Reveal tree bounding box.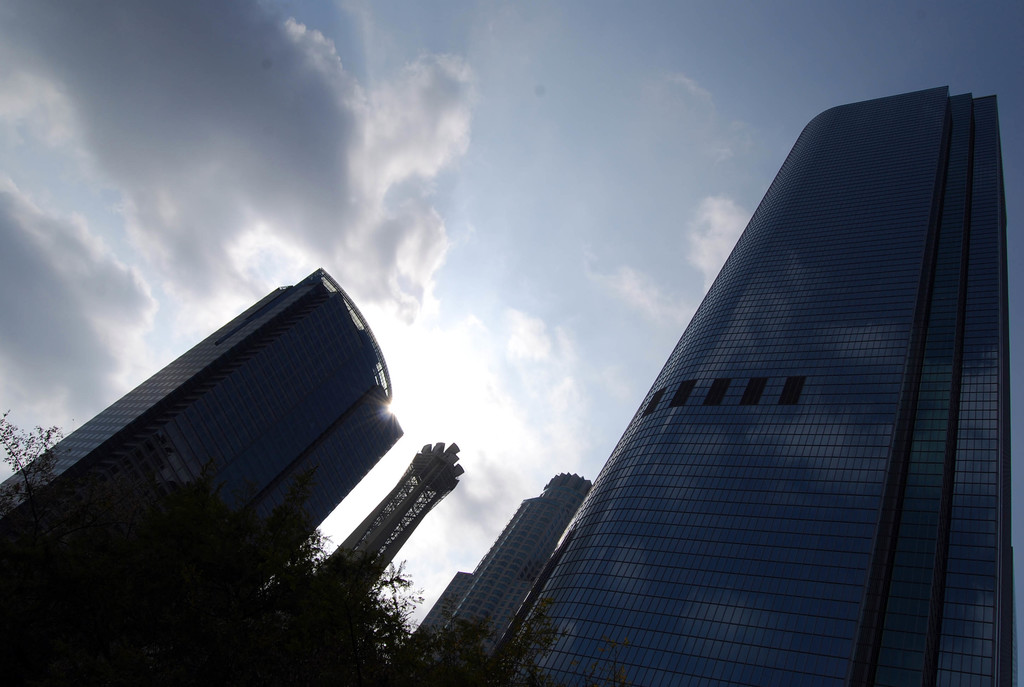
Revealed: l=426, t=601, r=637, b=686.
